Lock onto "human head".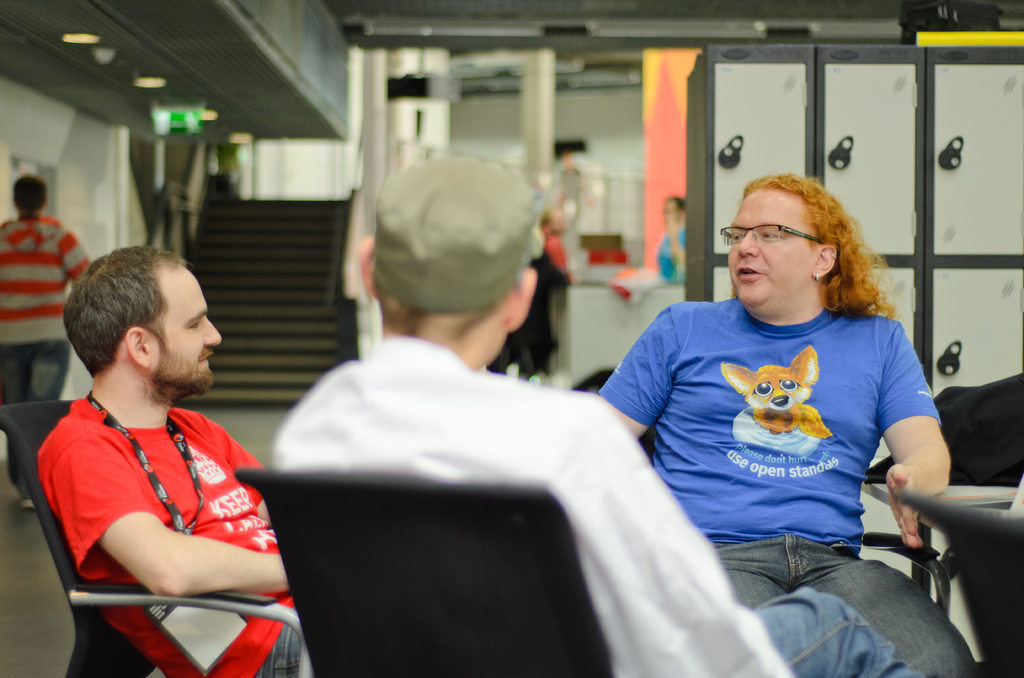
Locked: [660,197,685,223].
